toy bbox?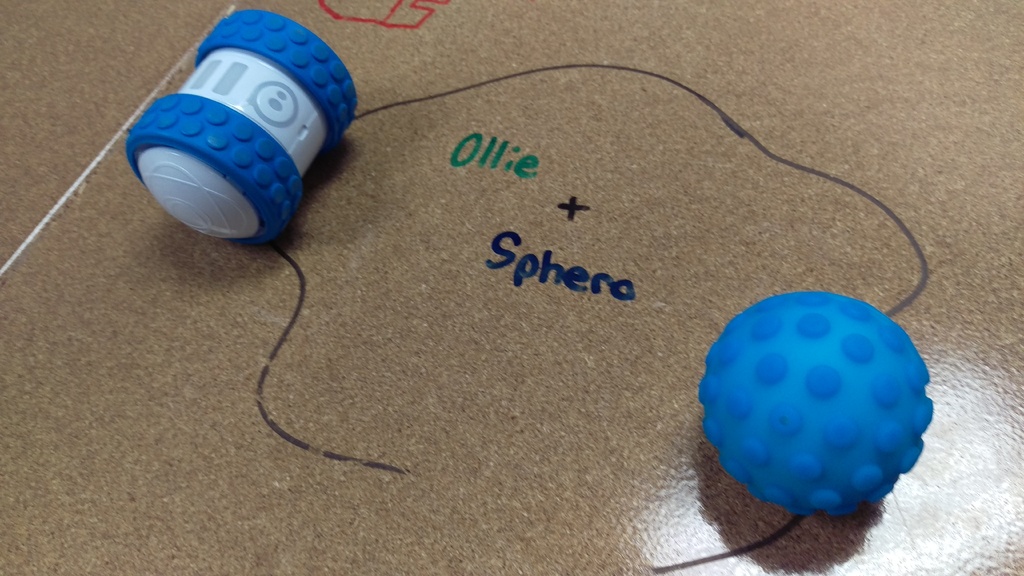
(124,10,363,248)
